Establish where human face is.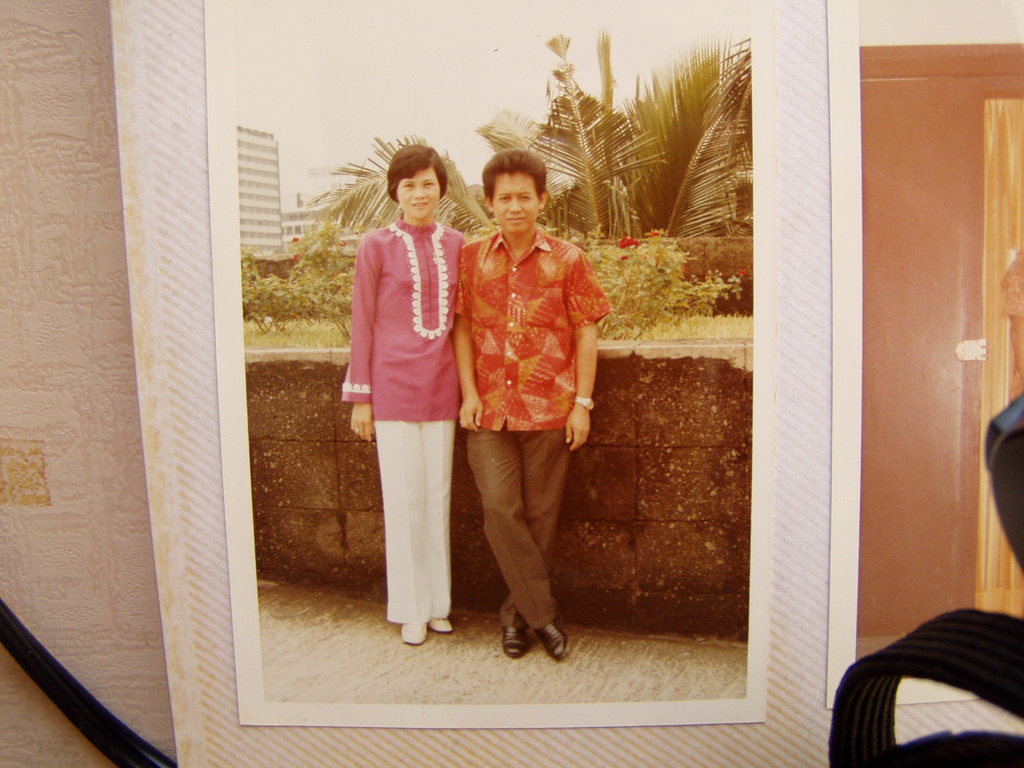
Established at [x1=490, y1=172, x2=540, y2=233].
